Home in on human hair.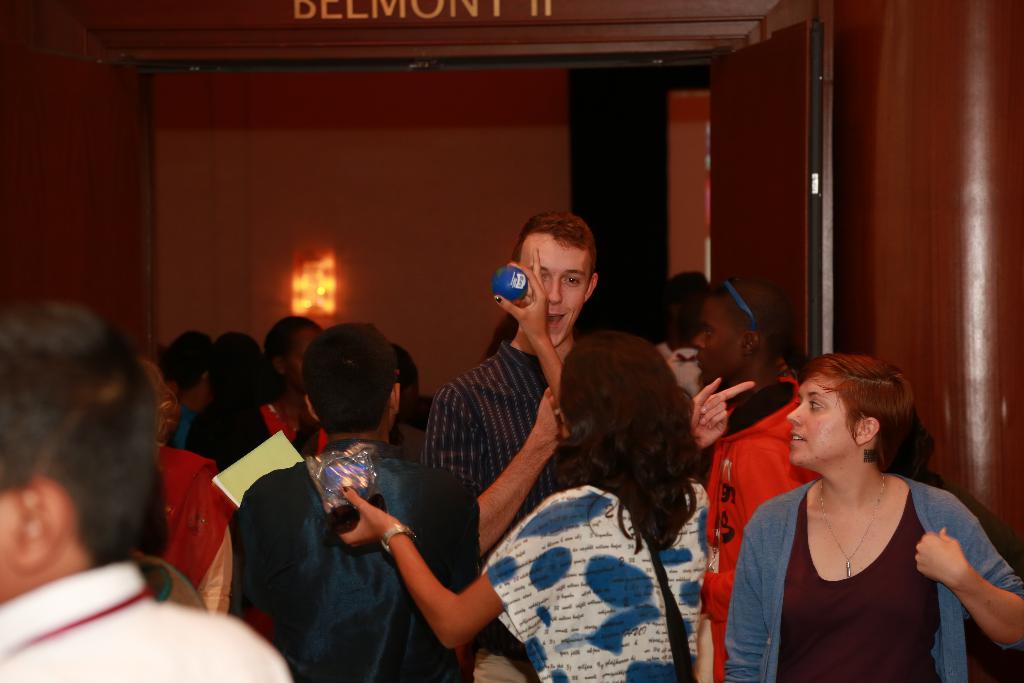
Homed in at 518, 217, 596, 274.
